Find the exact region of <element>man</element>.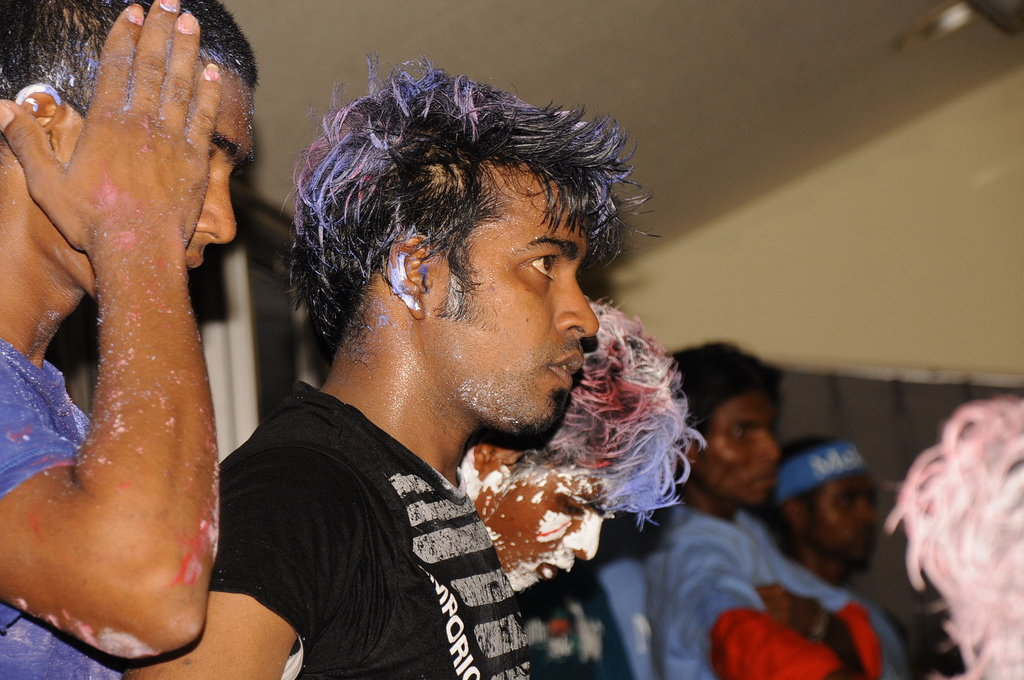
Exact region: (634, 334, 887, 679).
